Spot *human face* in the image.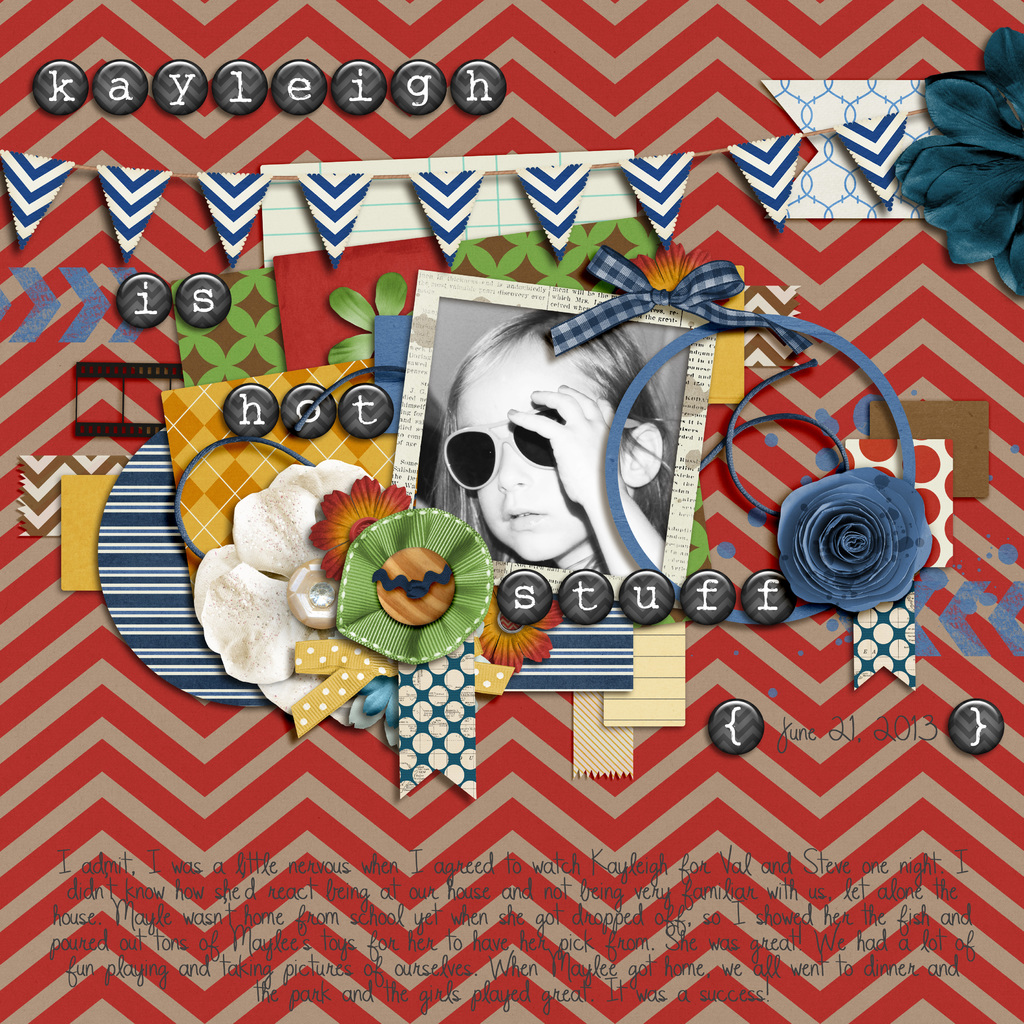
*human face* found at (x1=452, y1=346, x2=621, y2=561).
